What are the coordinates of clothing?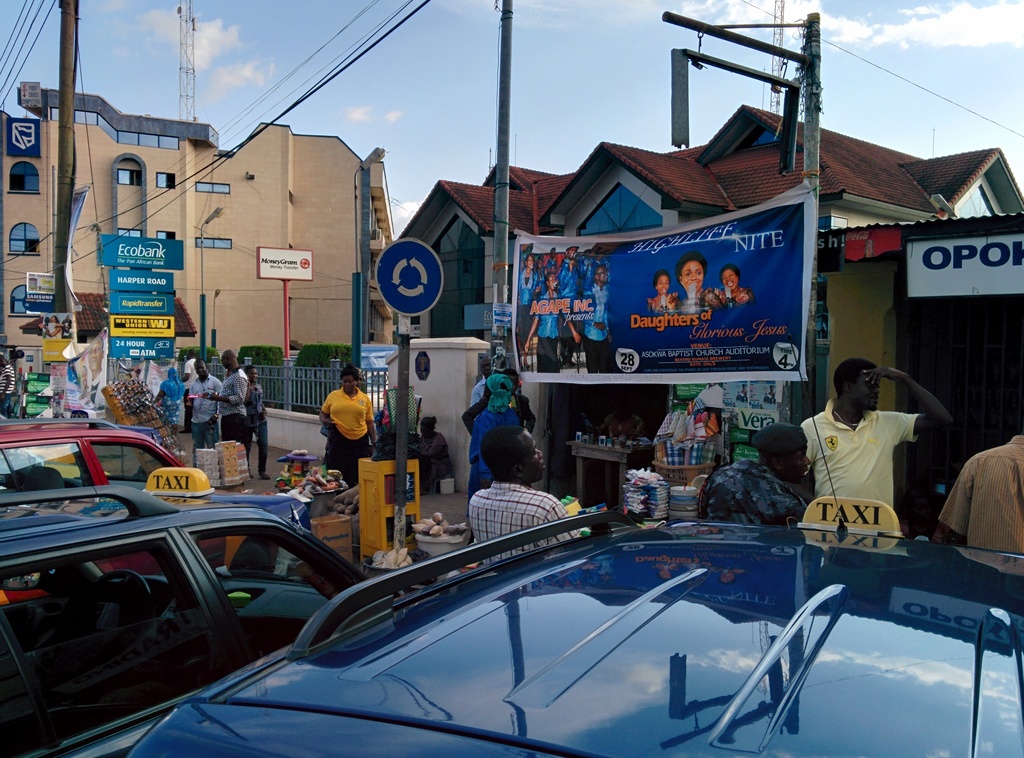
[0, 364, 13, 410].
